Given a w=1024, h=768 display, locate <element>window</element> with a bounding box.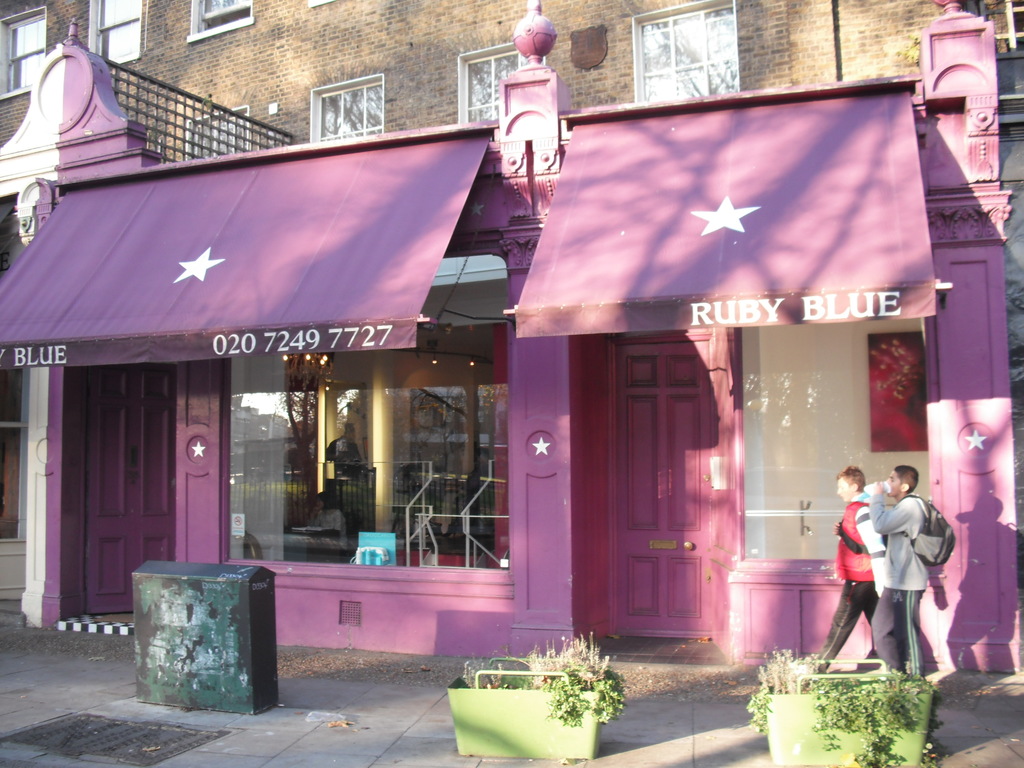
Located: bbox(458, 39, 543, 124).
